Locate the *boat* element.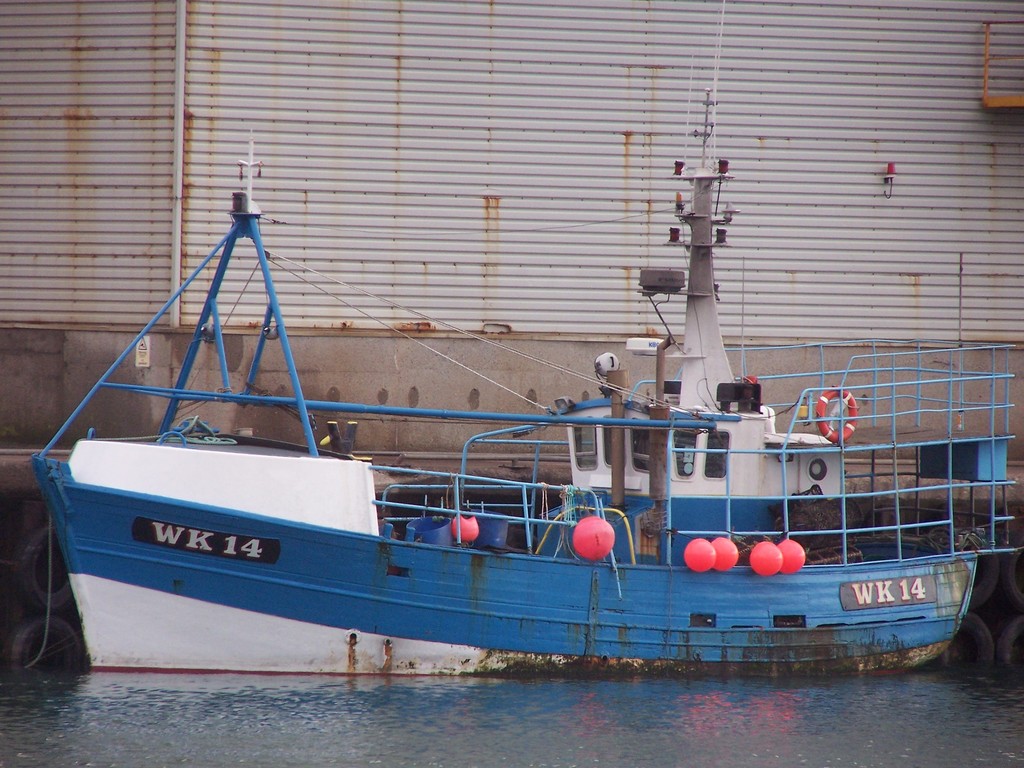
Element bbox: {"left": 42, "top": 261, "right": 995, "bottom": 694}.
